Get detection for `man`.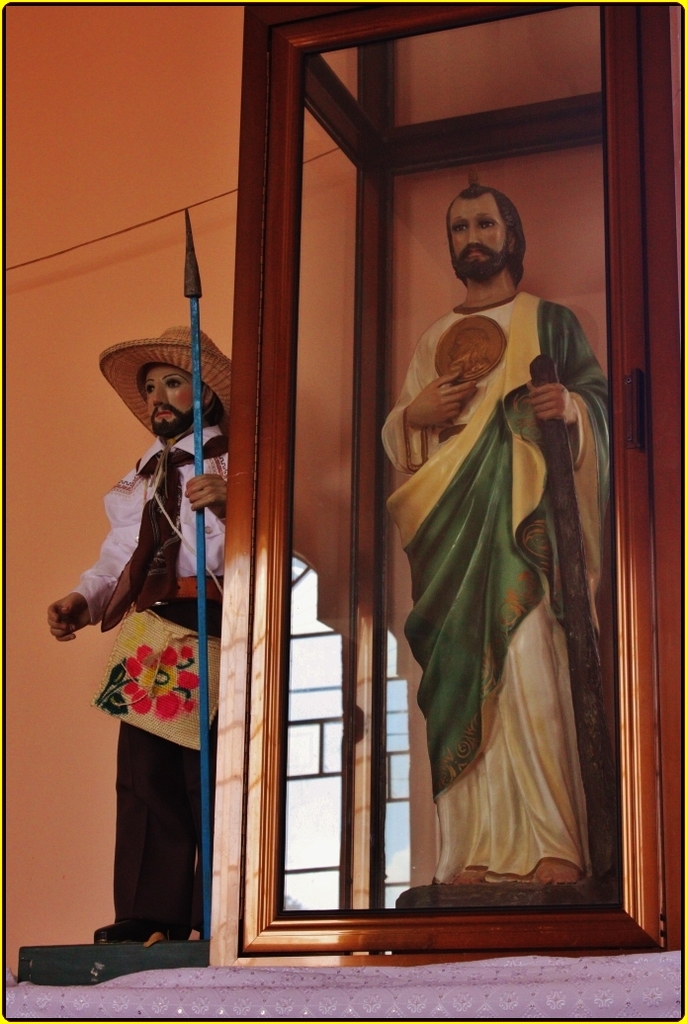
Detection: <box>67,317,239,958</box>.
